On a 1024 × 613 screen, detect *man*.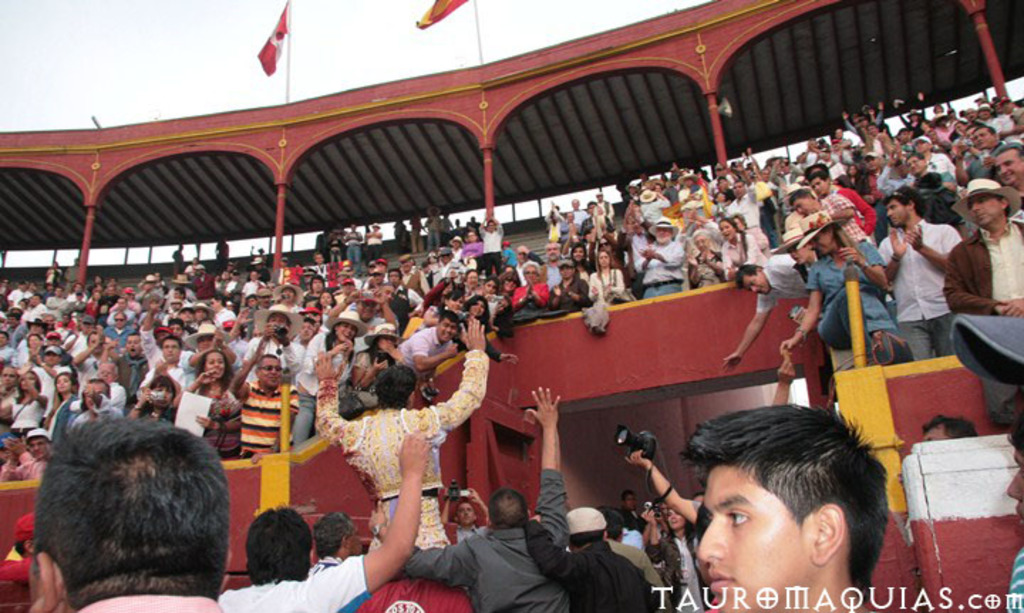
detection(636, 405, 936, 612).
